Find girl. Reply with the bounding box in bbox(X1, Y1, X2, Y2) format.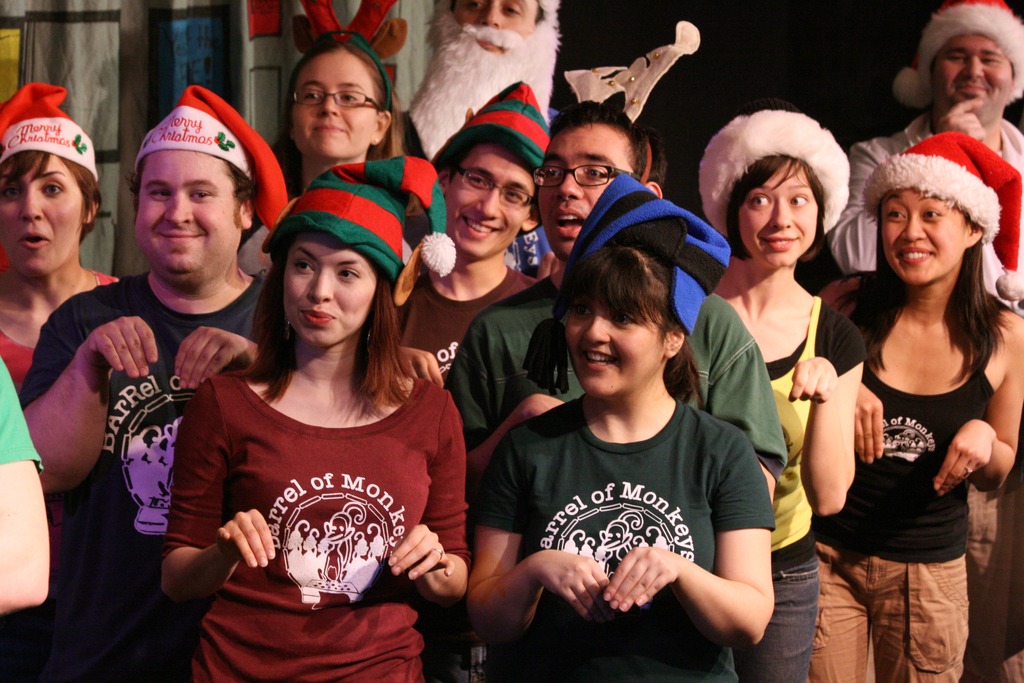
bbox(262, 28, 415, 265).
